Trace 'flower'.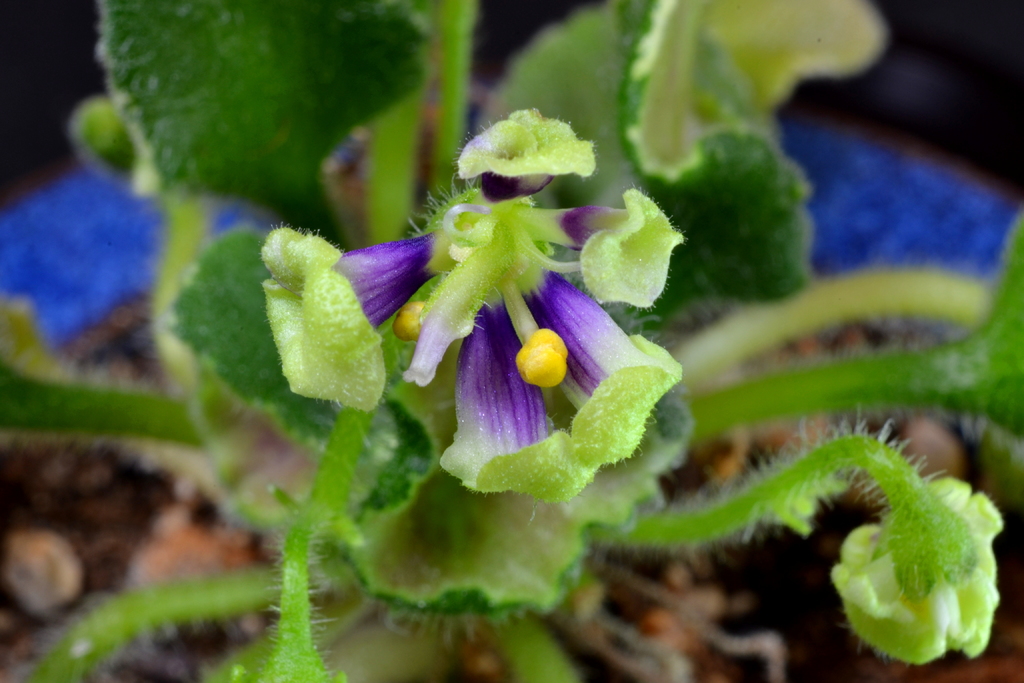
Traced to 264 220 434 413.
